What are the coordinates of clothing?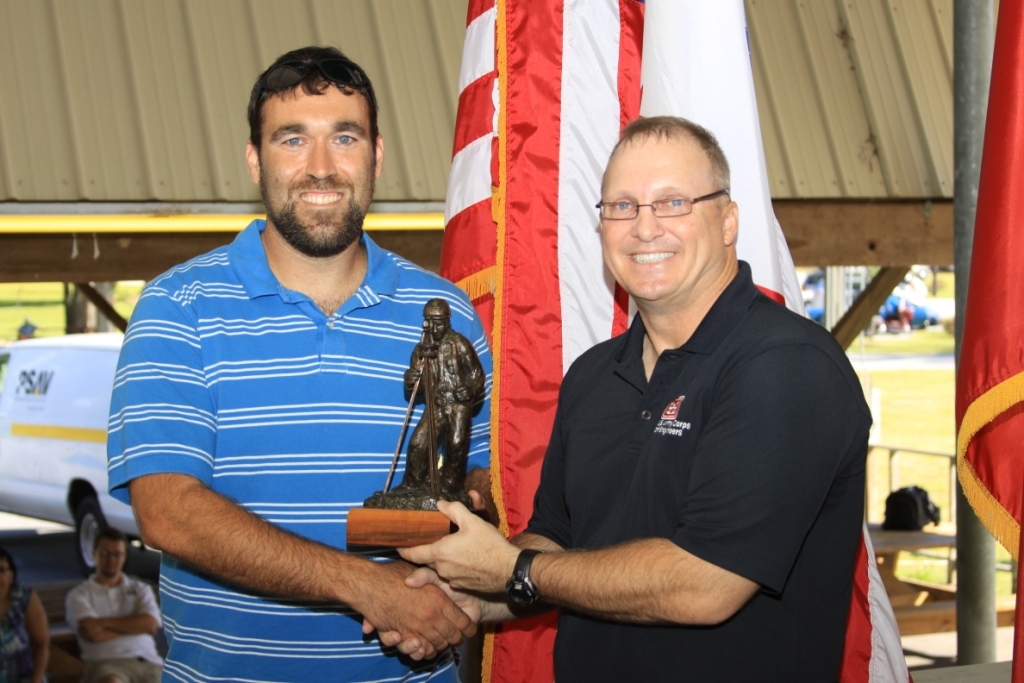
(62, 569, 158, 682).
